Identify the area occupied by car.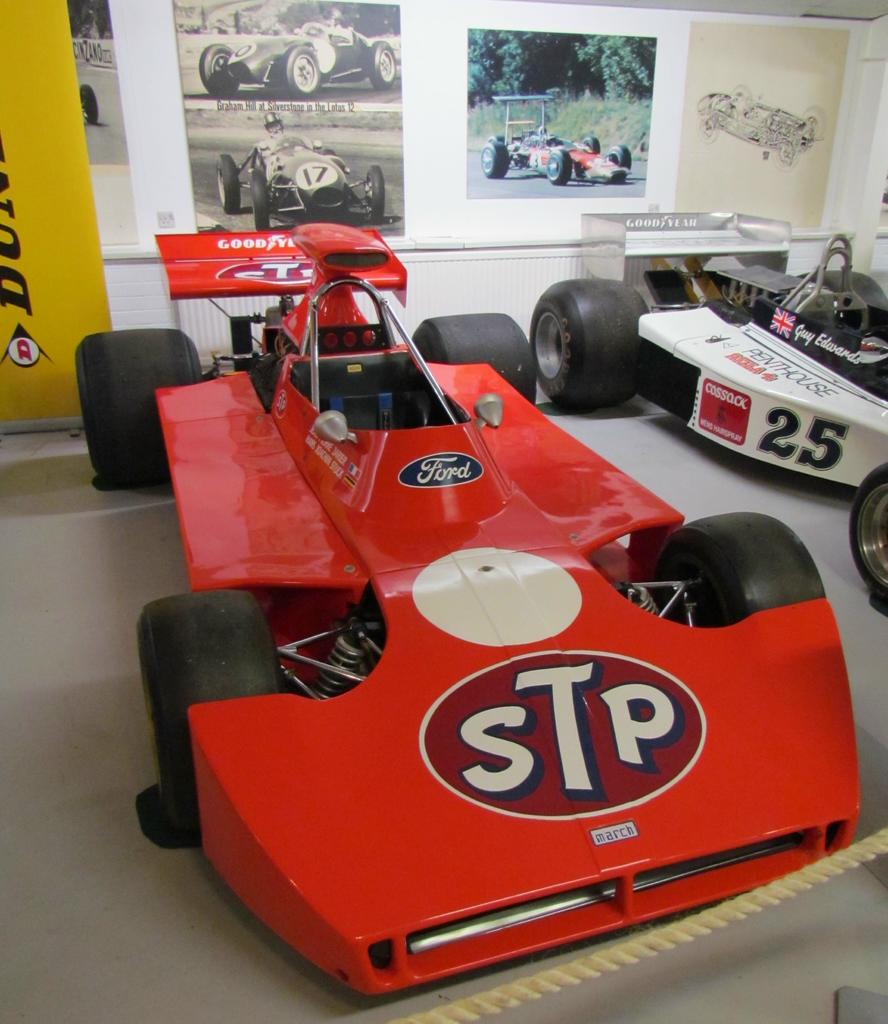
Area: (x1=522, y1=232, x2=887, y2=606).
